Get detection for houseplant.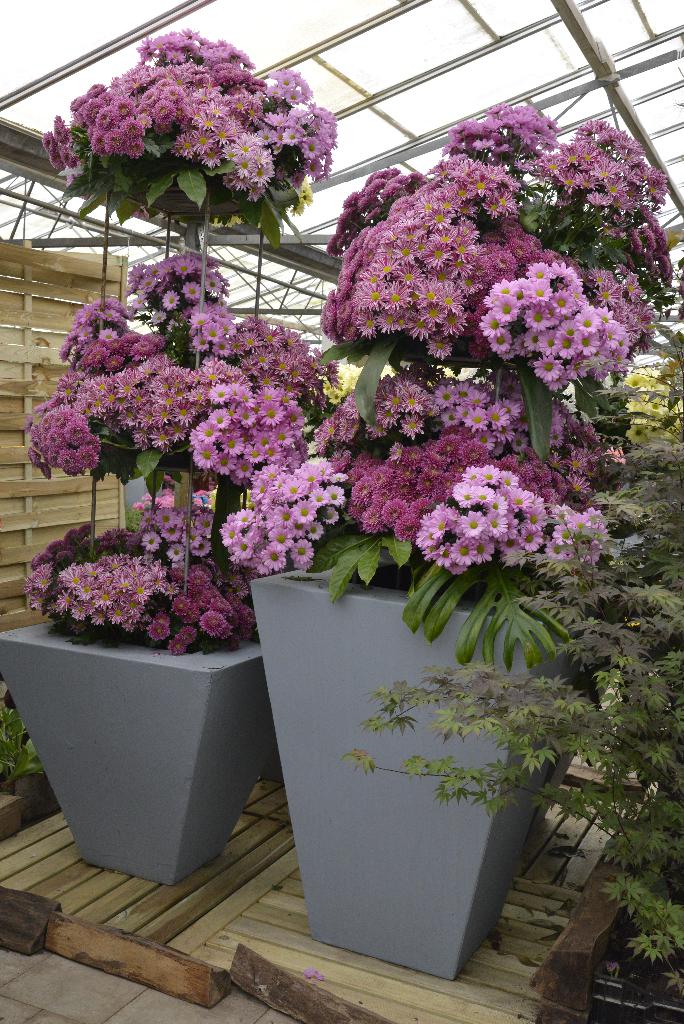
Detection: l=222, t=100, r=681, b=982.
